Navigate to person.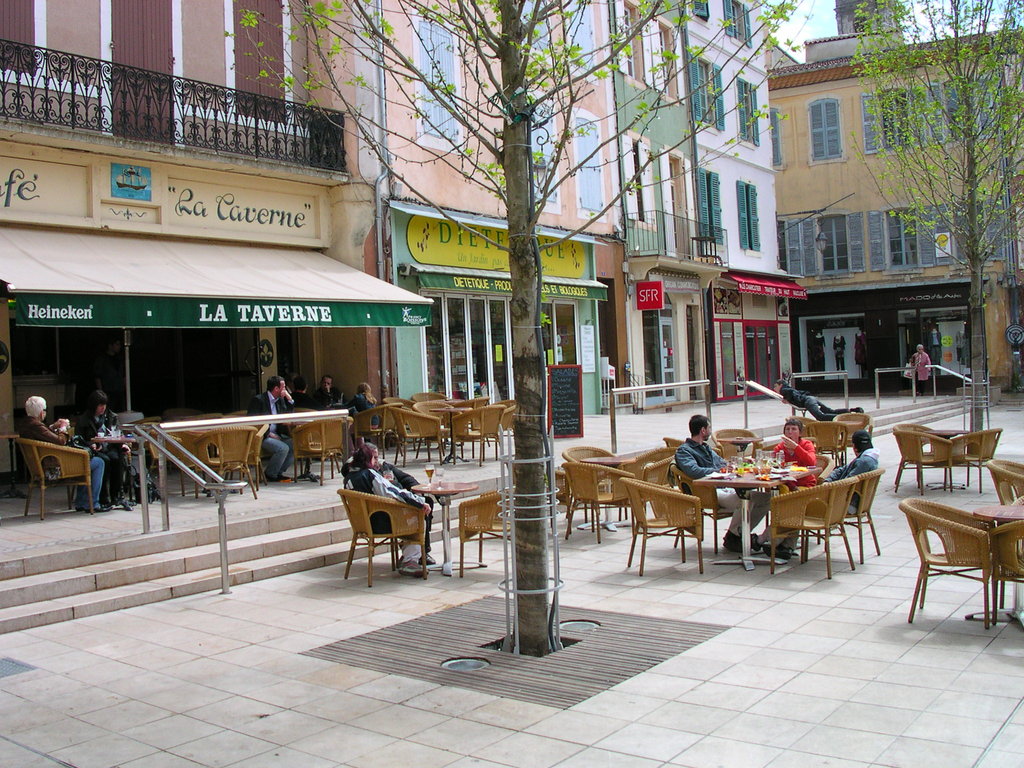
Navigation target: (312,378,342,406).
